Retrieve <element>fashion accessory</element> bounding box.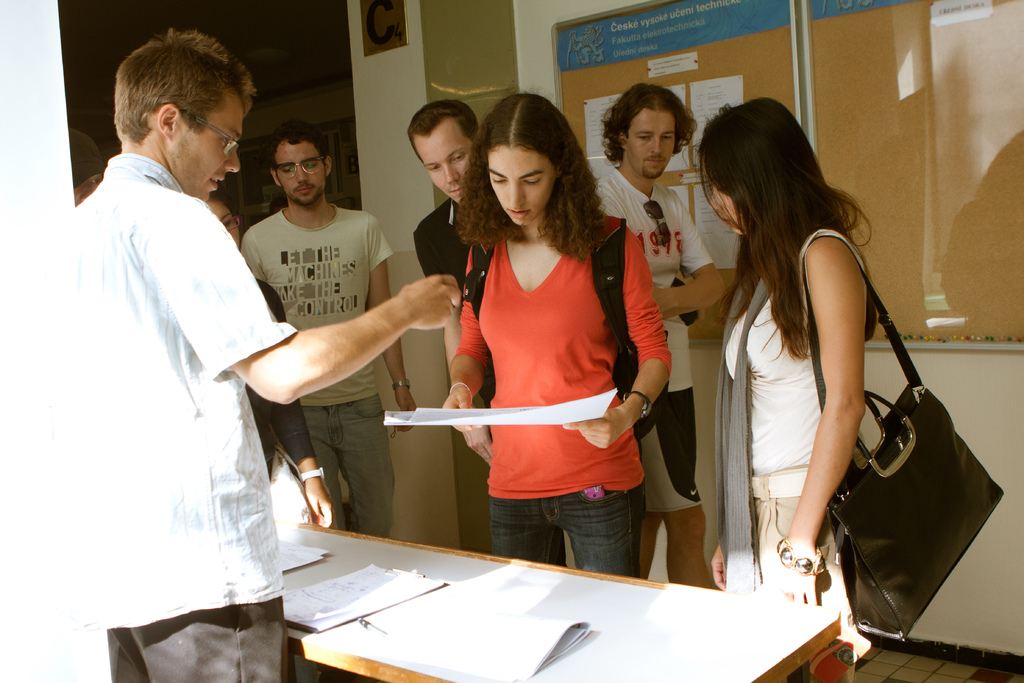
Bounding box: 801:236:1002:629.
